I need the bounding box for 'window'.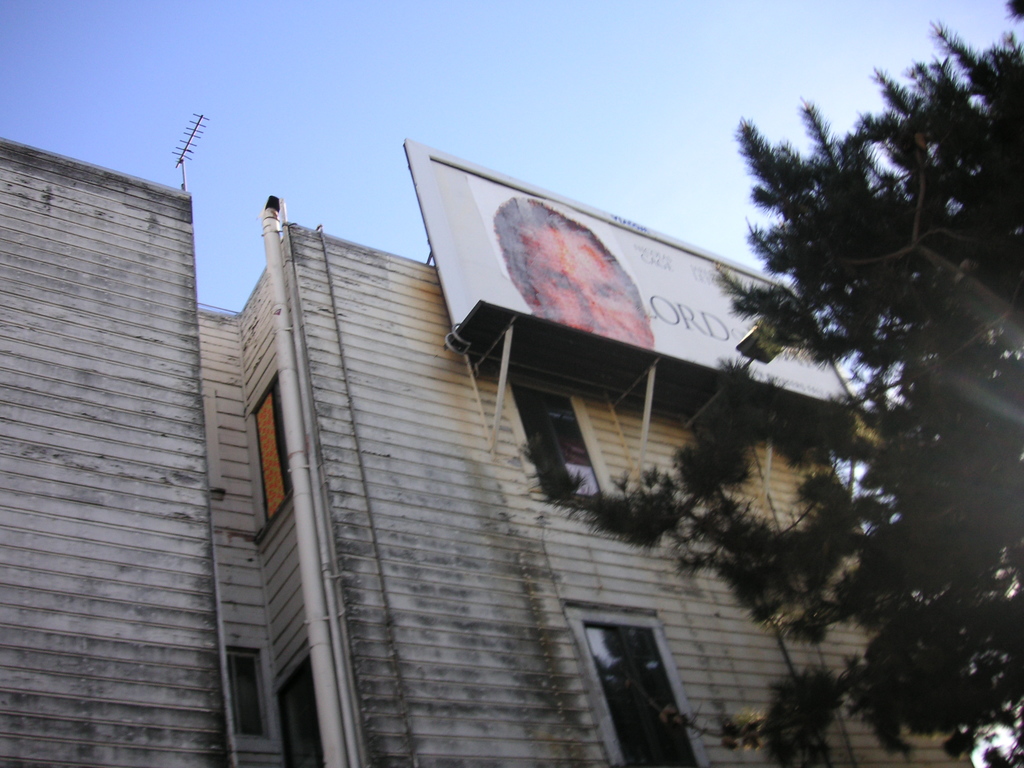
Here it is: bbox=(566, 607, 708, 767).
